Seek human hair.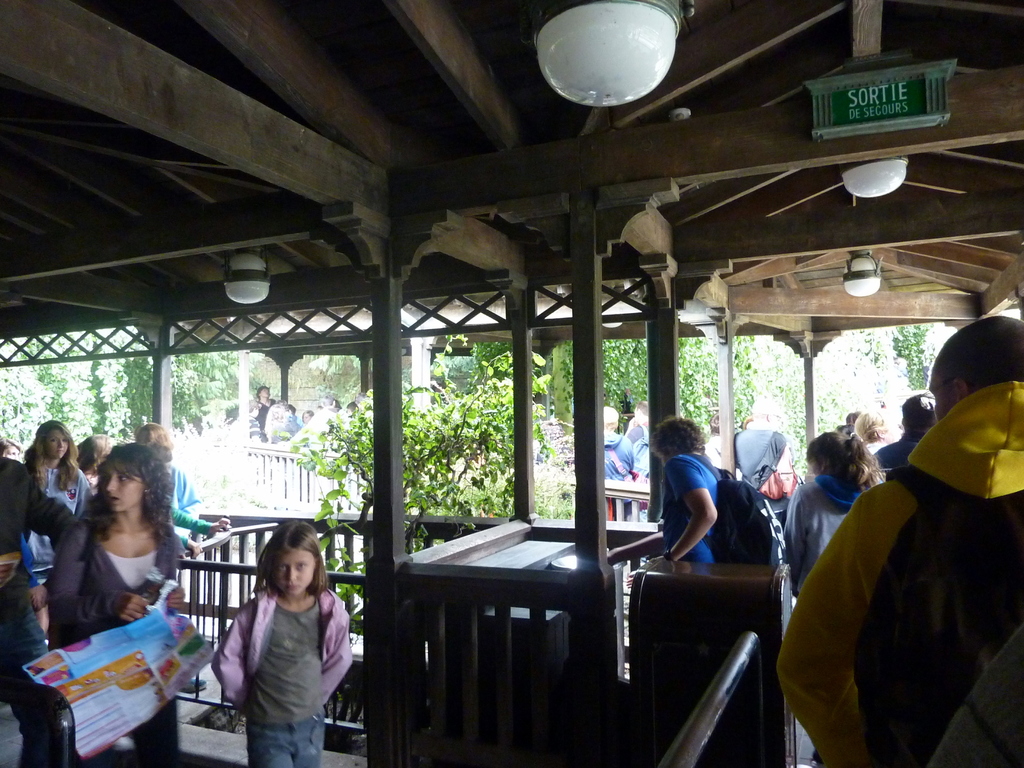
{"x1": 649, "y1": 415, "x2": 708, "y2": 458}.
